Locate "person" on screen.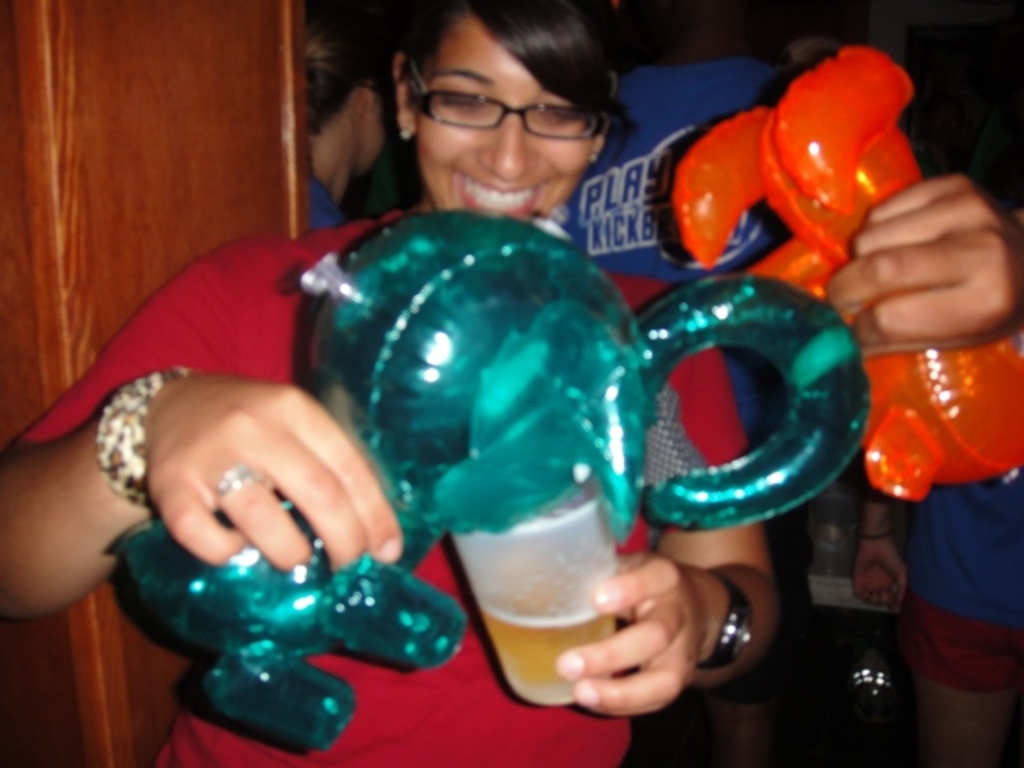
On screen at box(98, 40, 794, 757).
